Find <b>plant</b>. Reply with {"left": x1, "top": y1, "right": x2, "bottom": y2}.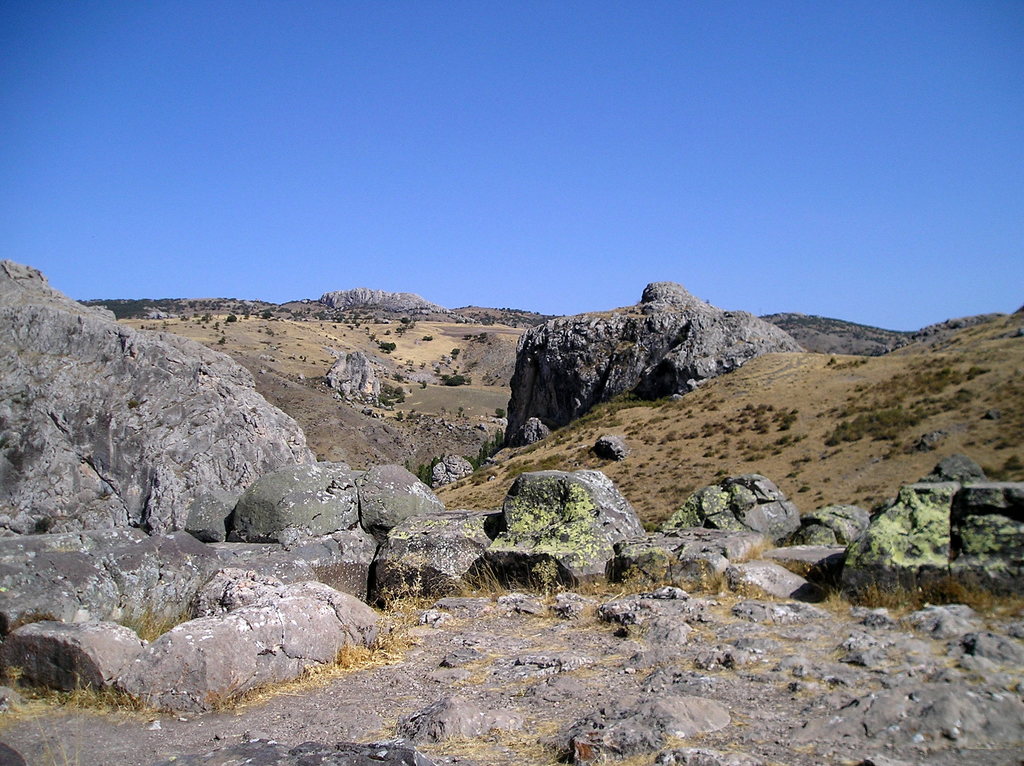
{"left": 300, "top": 356, "right": 302, "bottom": 360}.
